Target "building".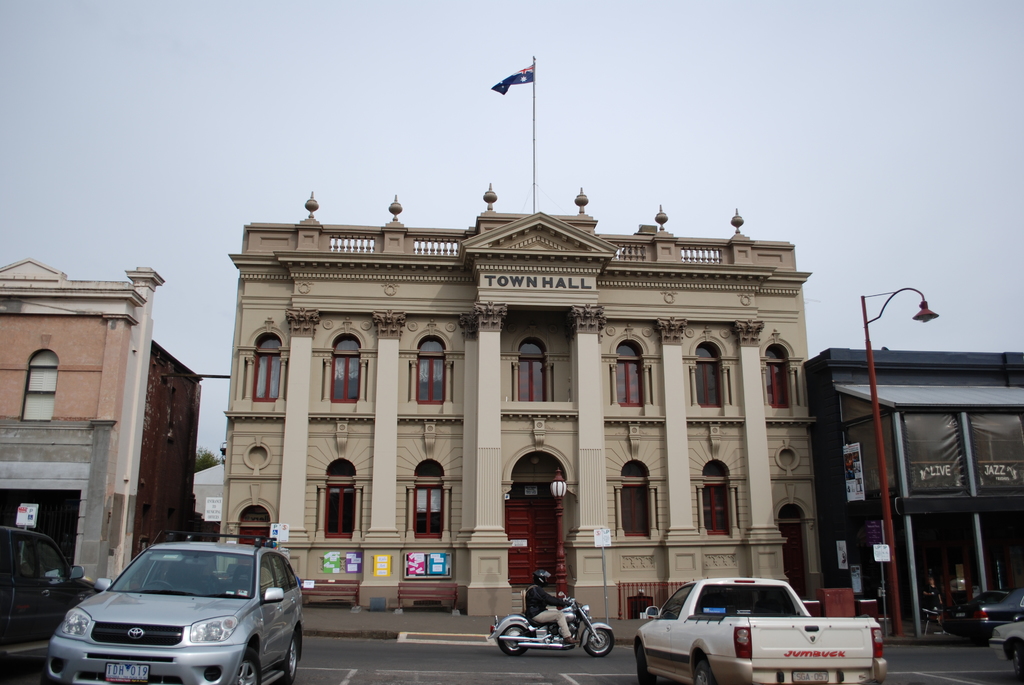
Target region: [3, 253, 220, 654].
